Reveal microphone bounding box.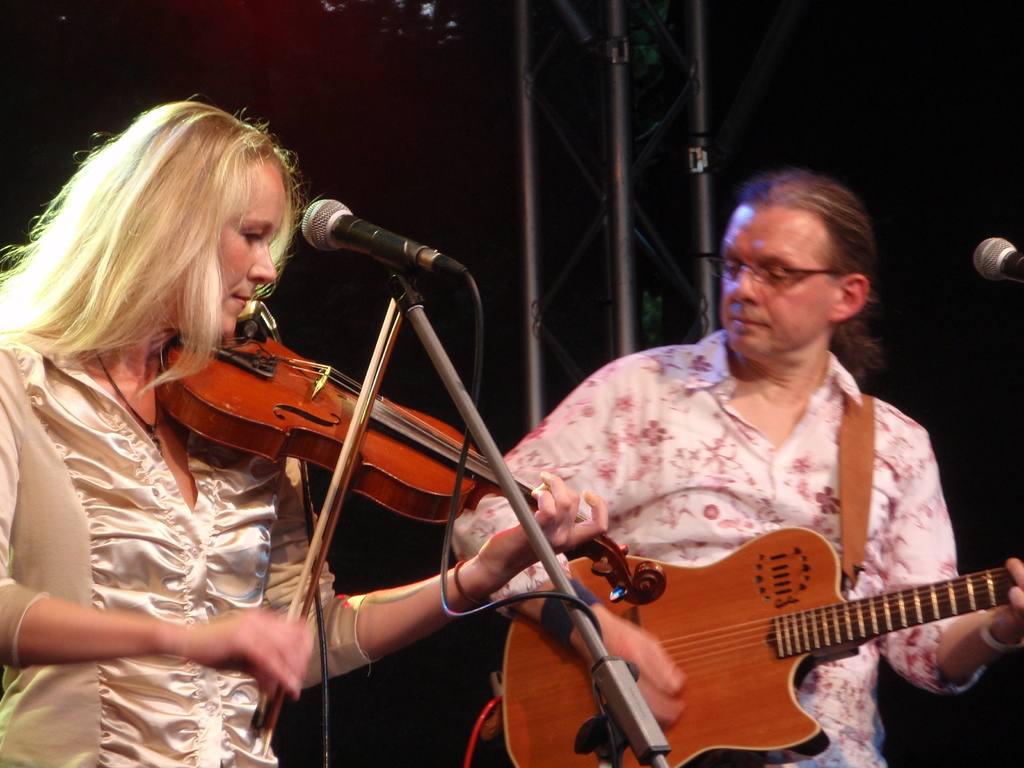
Revealed: detection(976, 236, 1023, 288).
